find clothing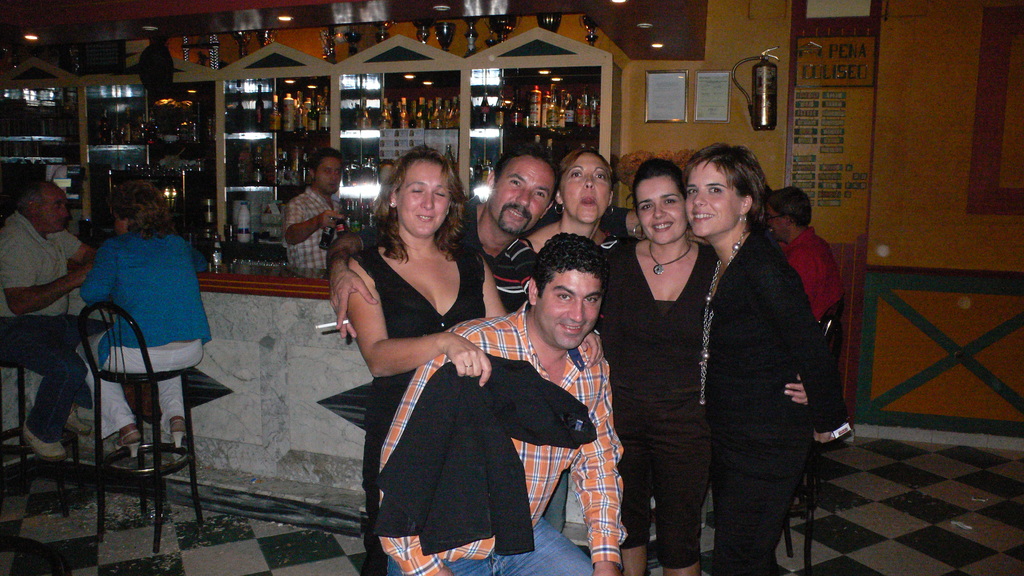
detection(600, 234, 720, 556)
